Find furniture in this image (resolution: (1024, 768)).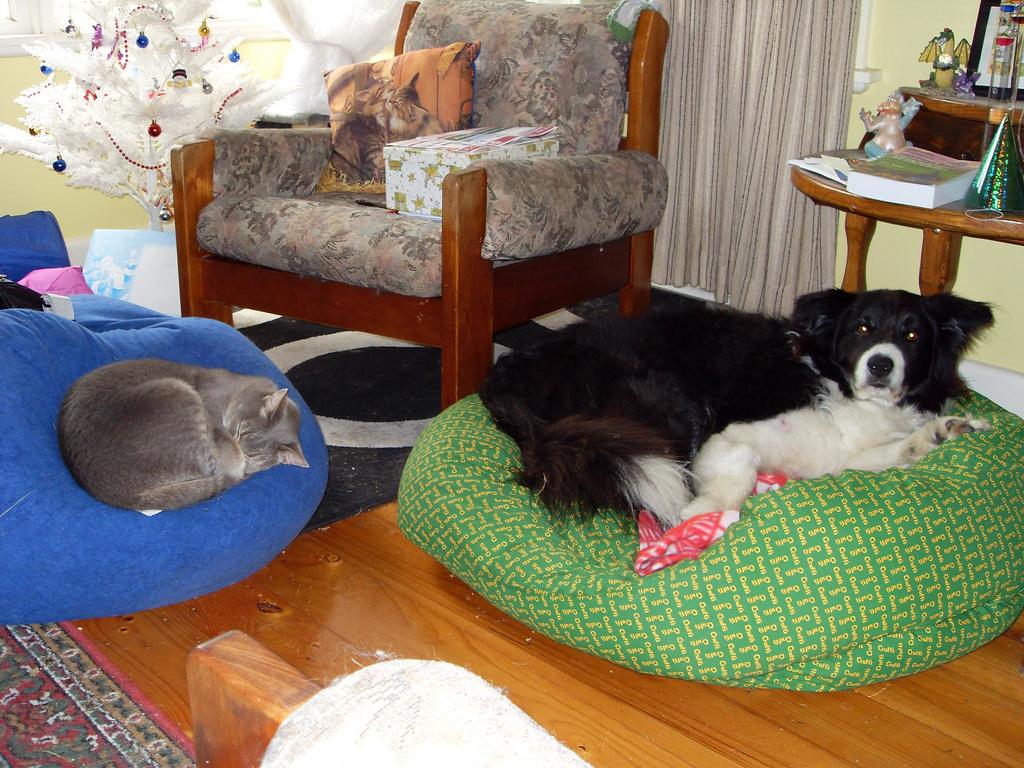
crop(395, 390, 1023, 691).
